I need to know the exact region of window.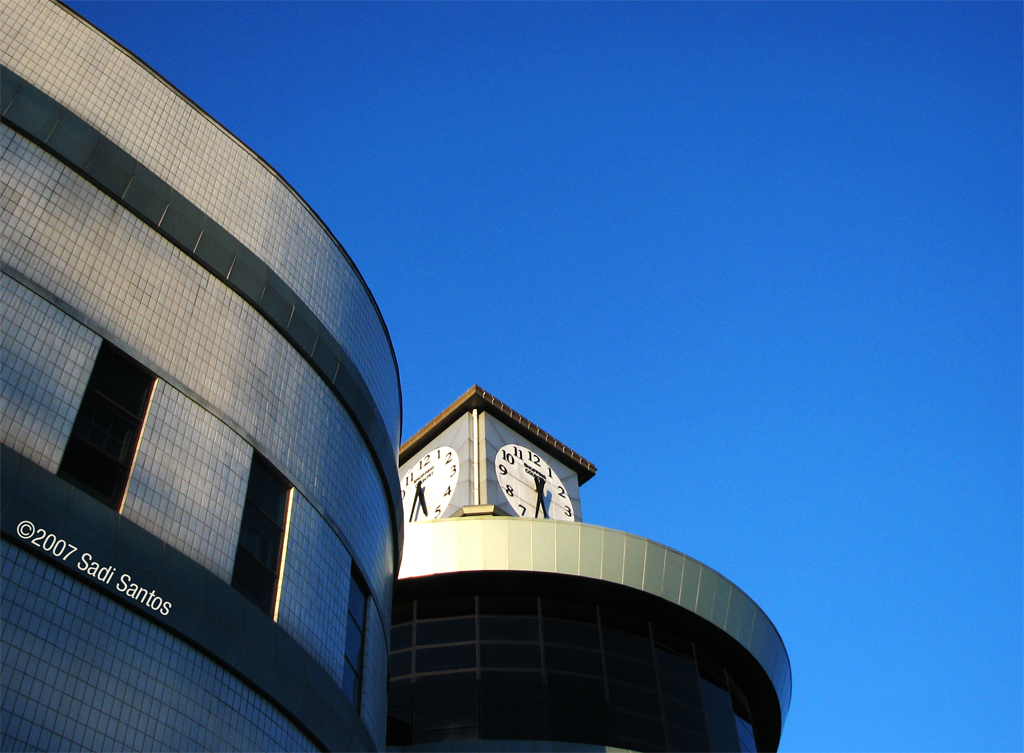
Region: (50,338,153,503).
